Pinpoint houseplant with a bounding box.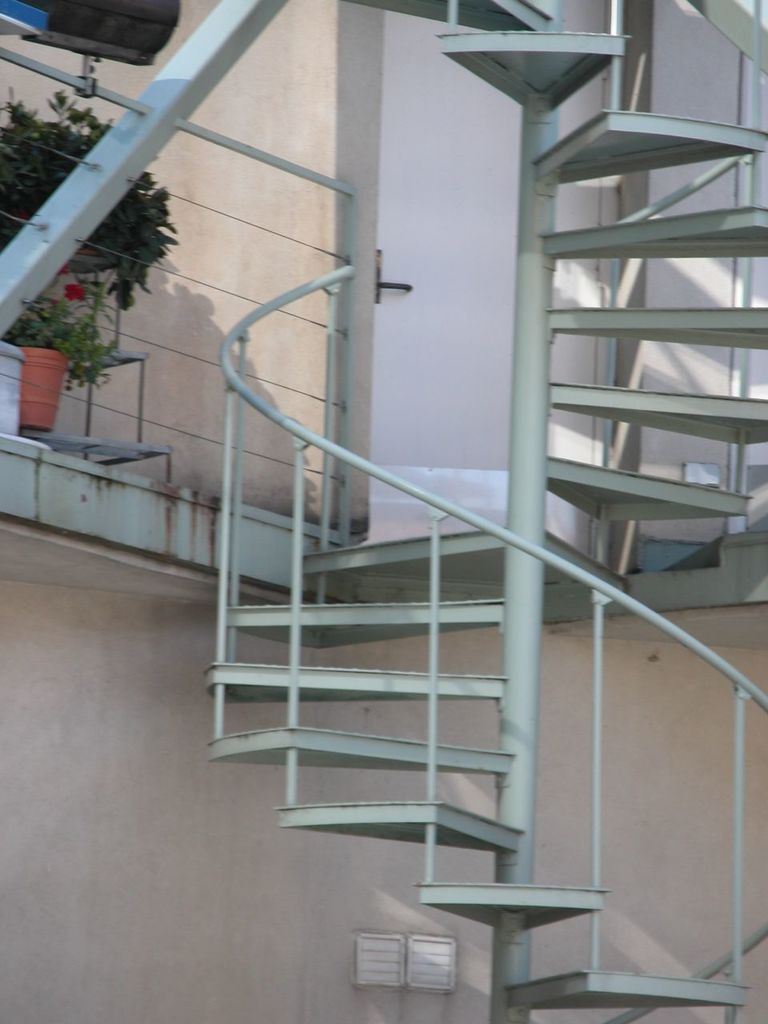
pyautogui.locateOnScreen(0, 98, 178, 440).
